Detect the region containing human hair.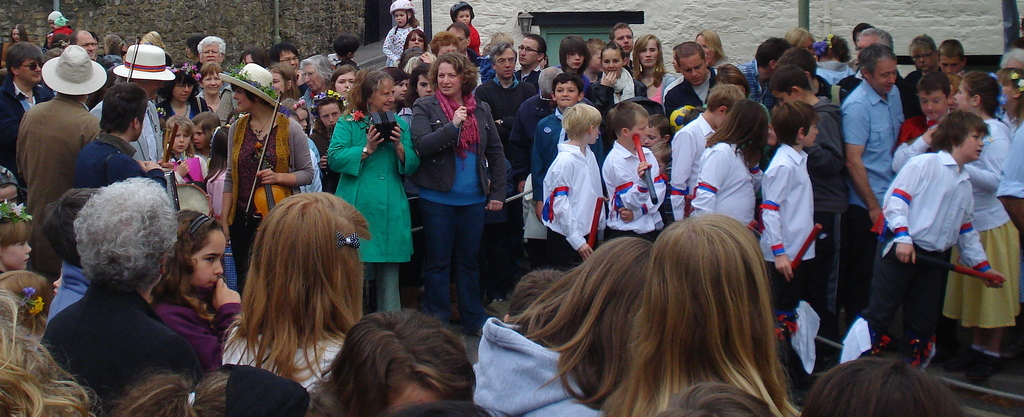
box(303, 53, 336, 87).
